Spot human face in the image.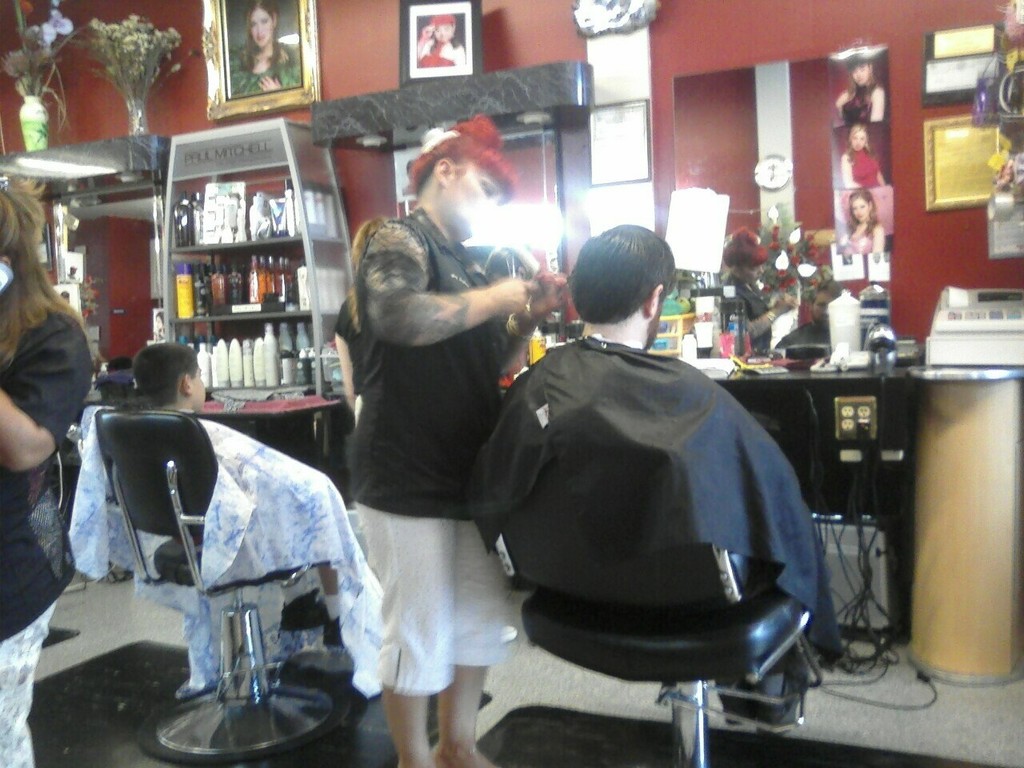
human face found at crop(194, 366, 209, 412).
